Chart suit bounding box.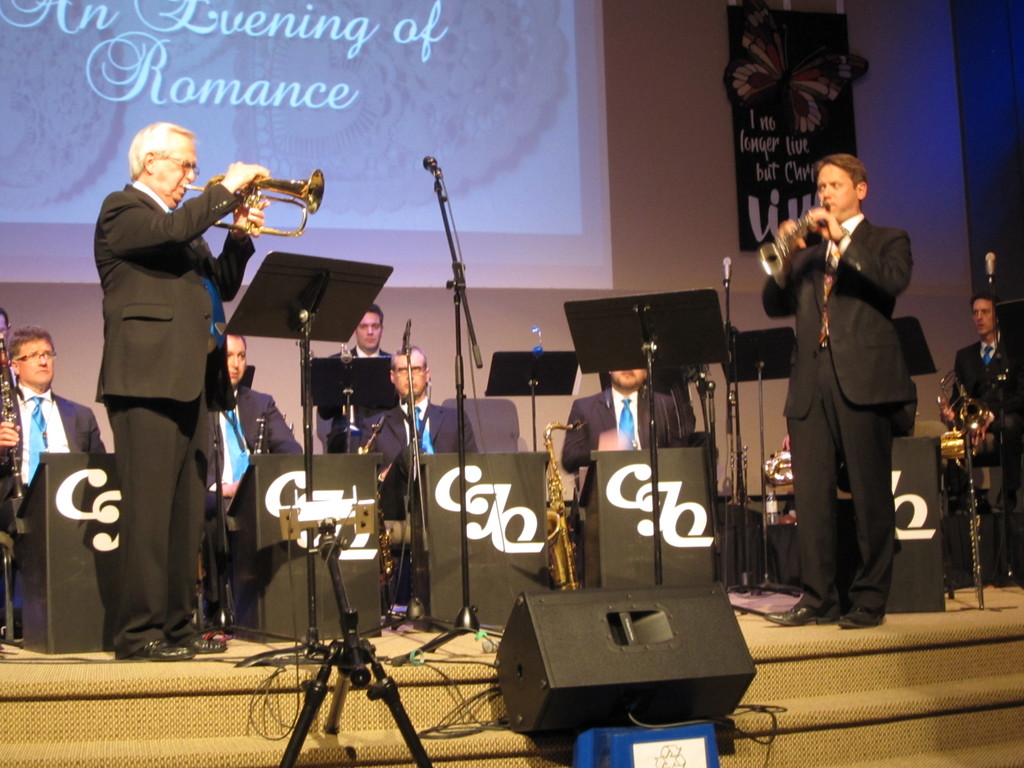
Charted: locate(948, 336, 1017, 547).
